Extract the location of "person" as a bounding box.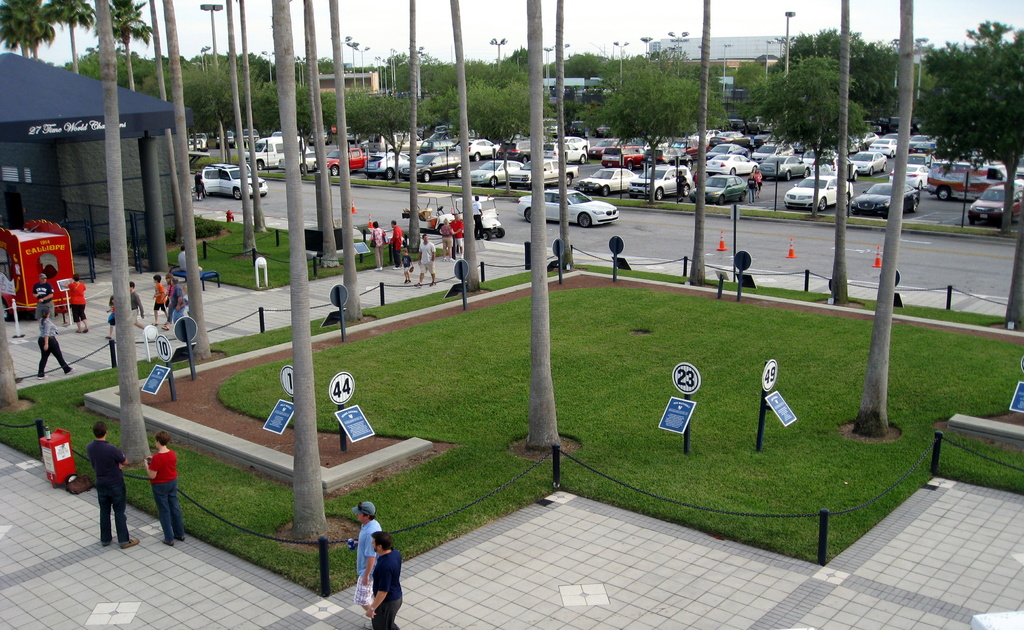
0:274:25:321.
